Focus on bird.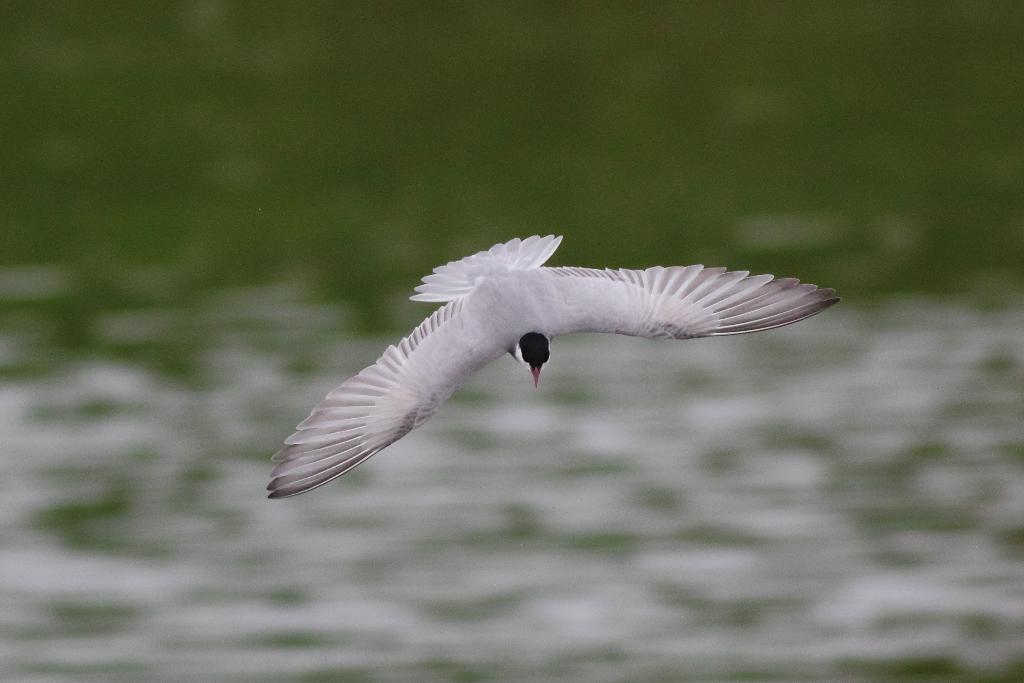
Focused at (285,233,833,501).
